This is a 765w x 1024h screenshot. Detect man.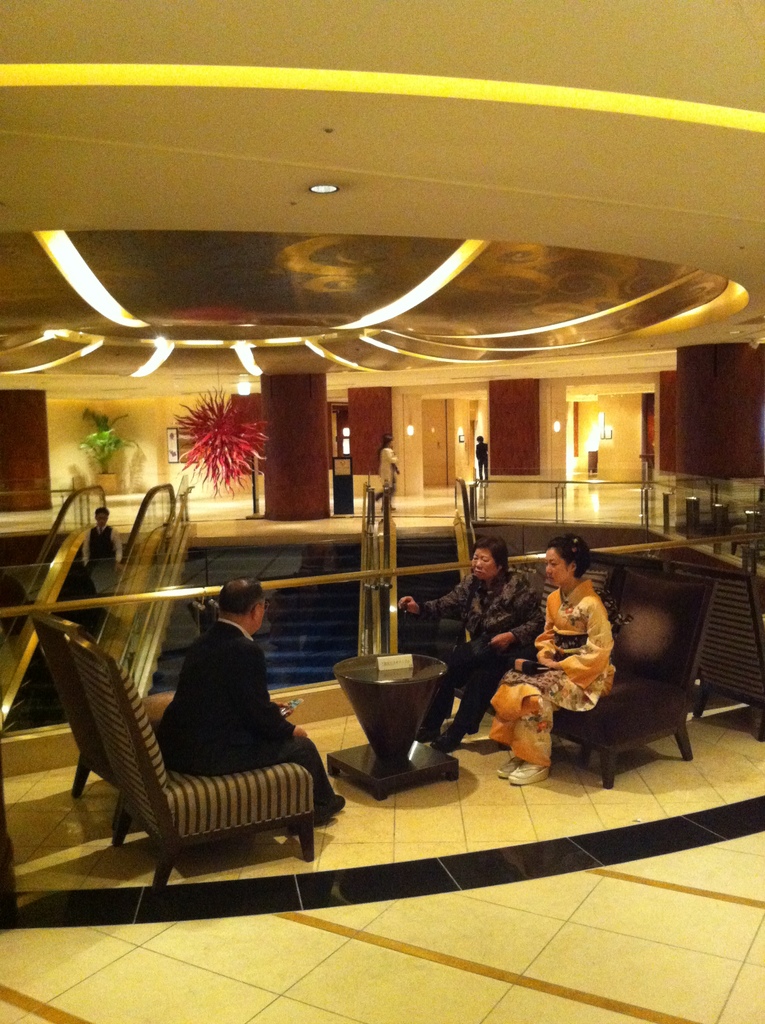
398,536,559,753.
